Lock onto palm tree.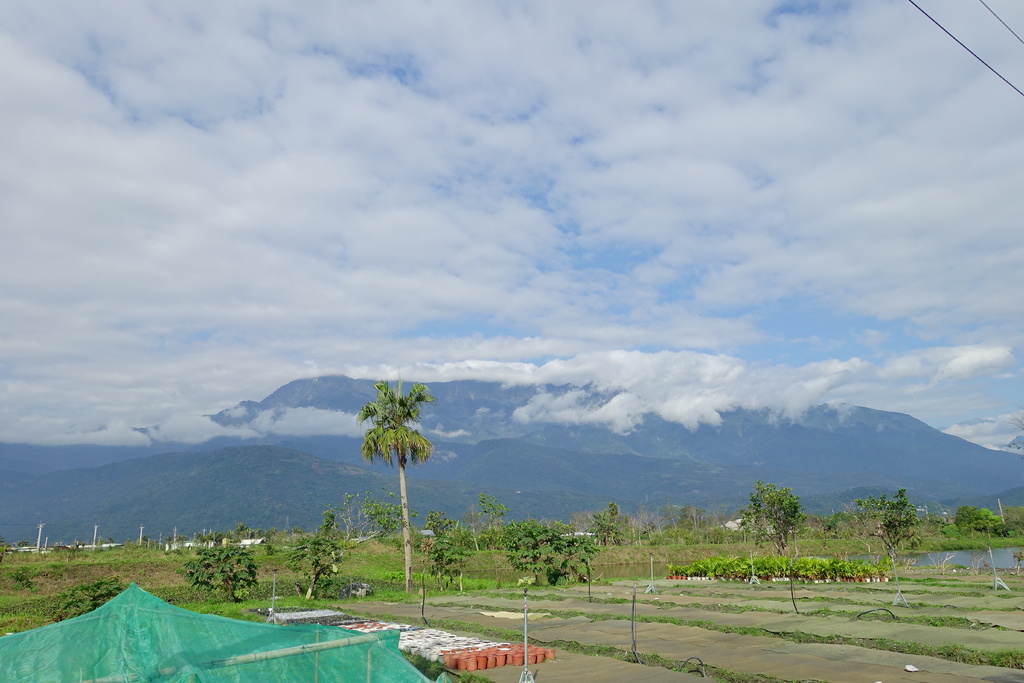
Locked: (x1=744, y1=482, x2=804, y2=536).
